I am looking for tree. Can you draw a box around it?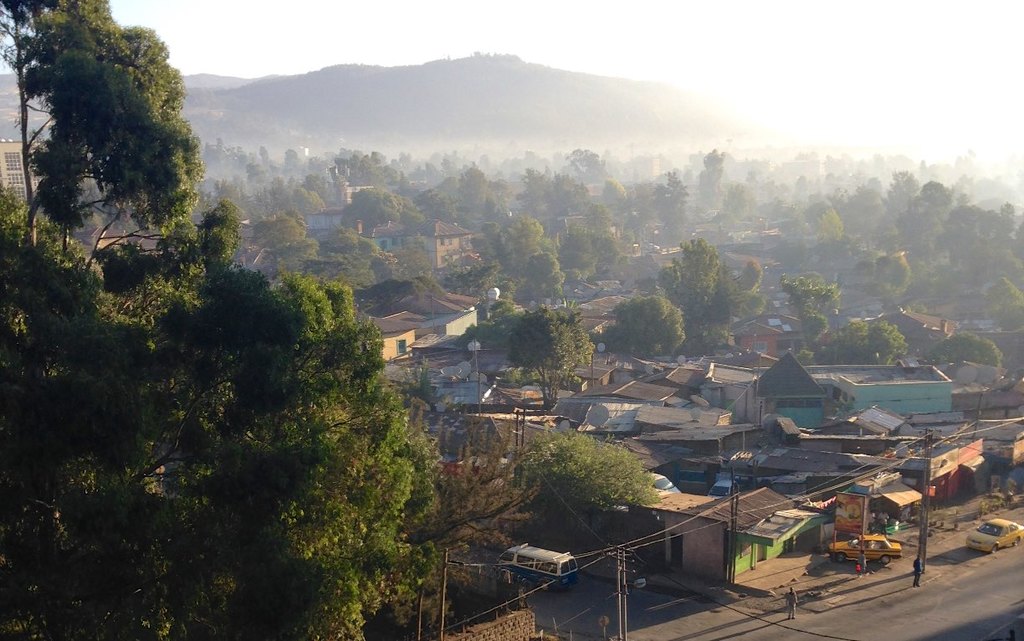
Sure, the bounding box is [x1=561, y1=230, x2=624, y2=285].
